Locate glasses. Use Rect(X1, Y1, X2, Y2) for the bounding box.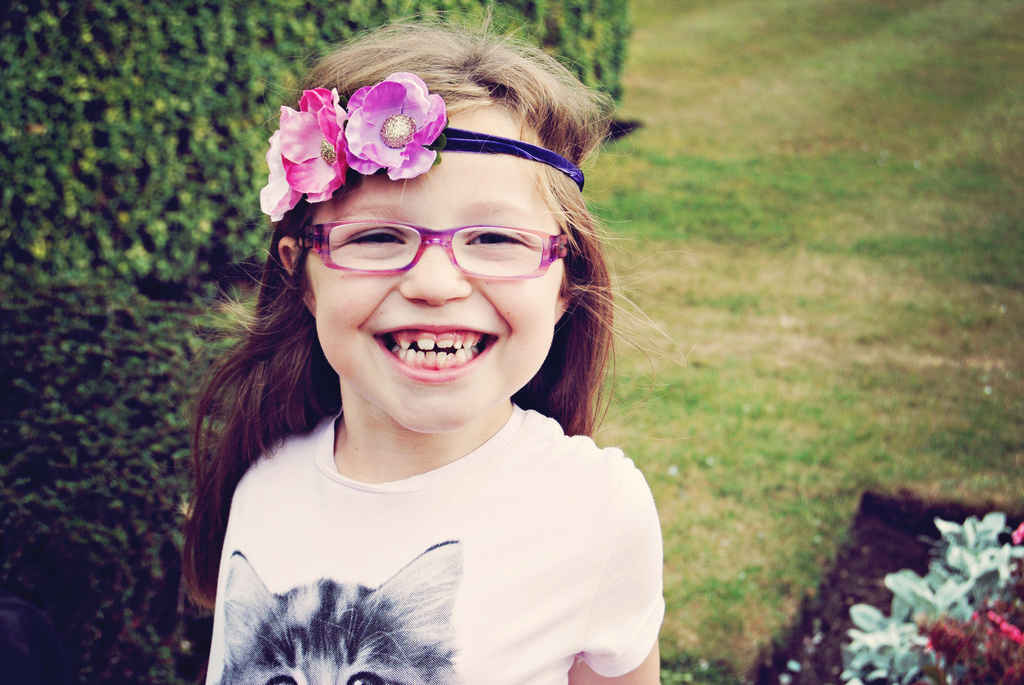
Rect(294, 201, 568, 289).
